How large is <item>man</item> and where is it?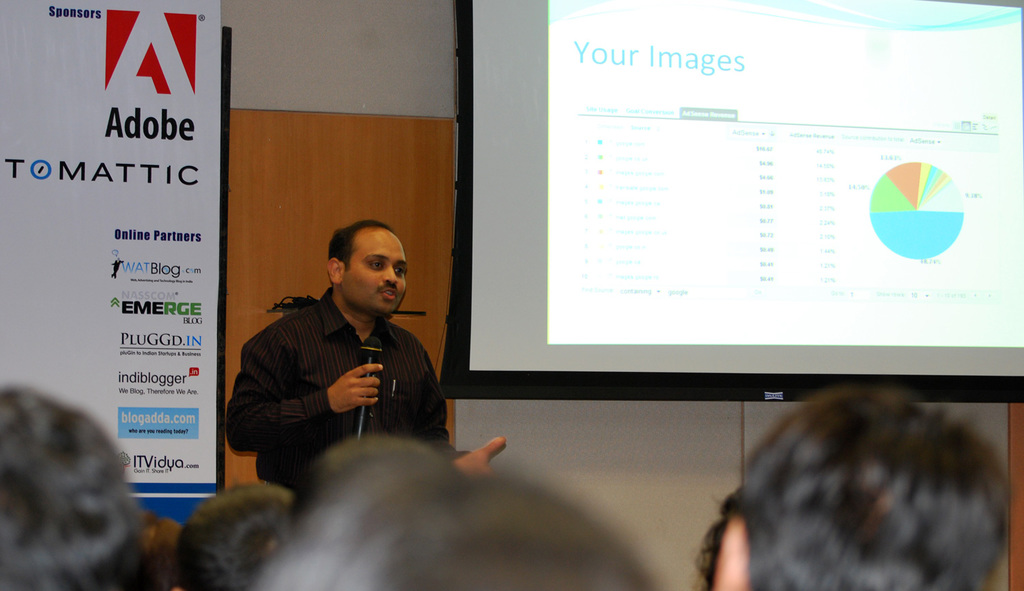
Bounding box: bbox(694, 383, 1004, 590).
